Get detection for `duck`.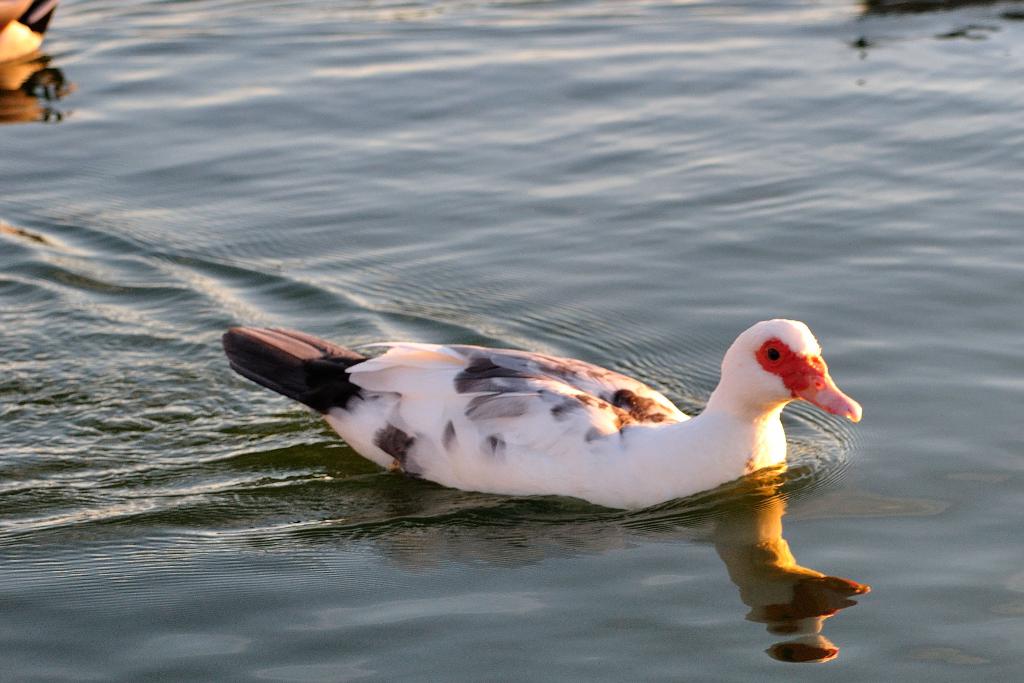
Detection: {"x1": 218, "y1": 288, "x2": 884, "y2": 522}.
